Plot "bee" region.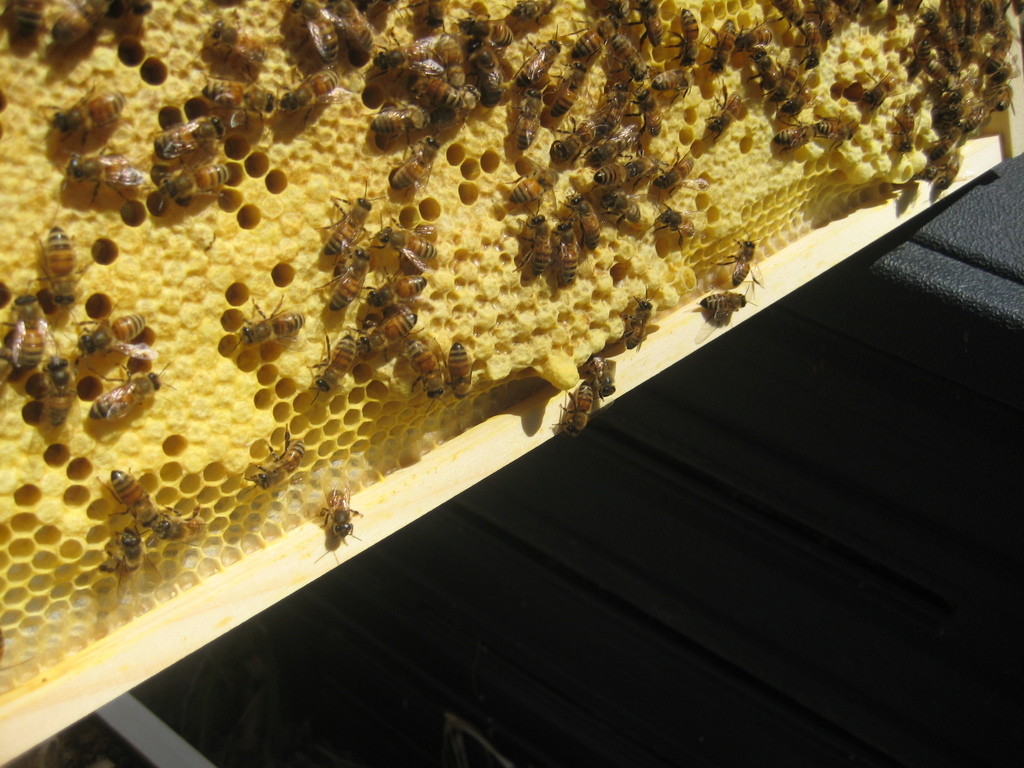
Plotted at locate(793, 40, 819, 63).
